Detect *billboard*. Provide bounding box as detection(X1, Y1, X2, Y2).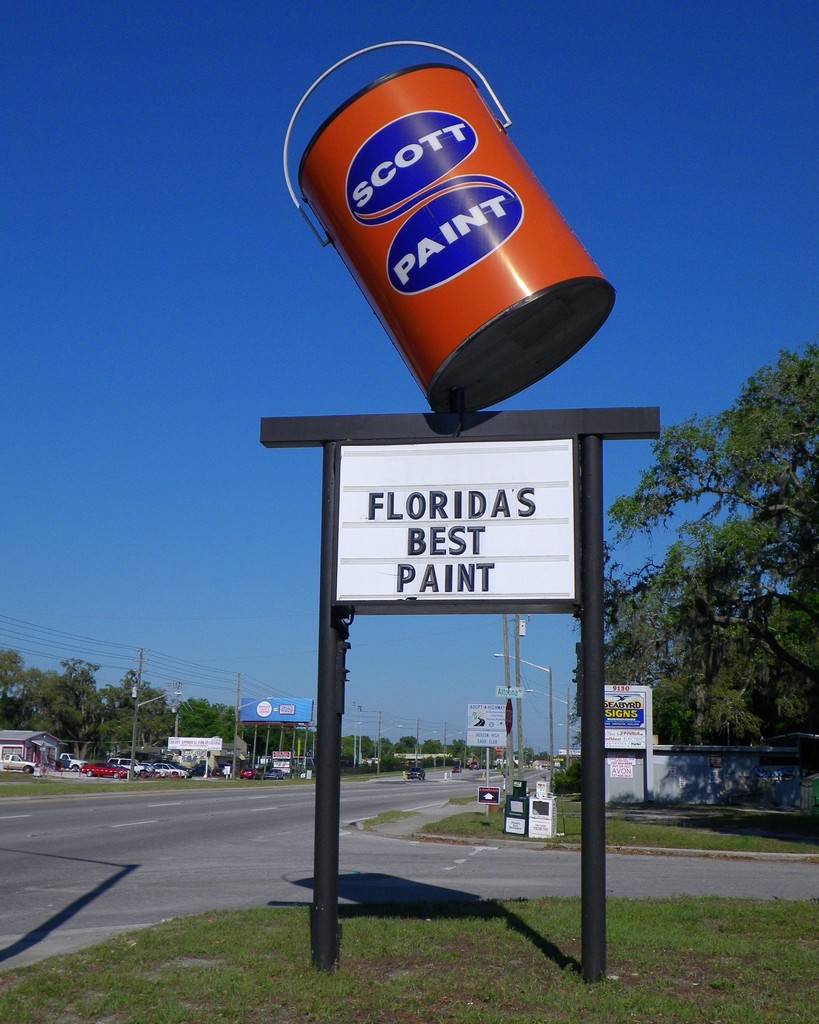
detection(592, 685, 644, 735).
